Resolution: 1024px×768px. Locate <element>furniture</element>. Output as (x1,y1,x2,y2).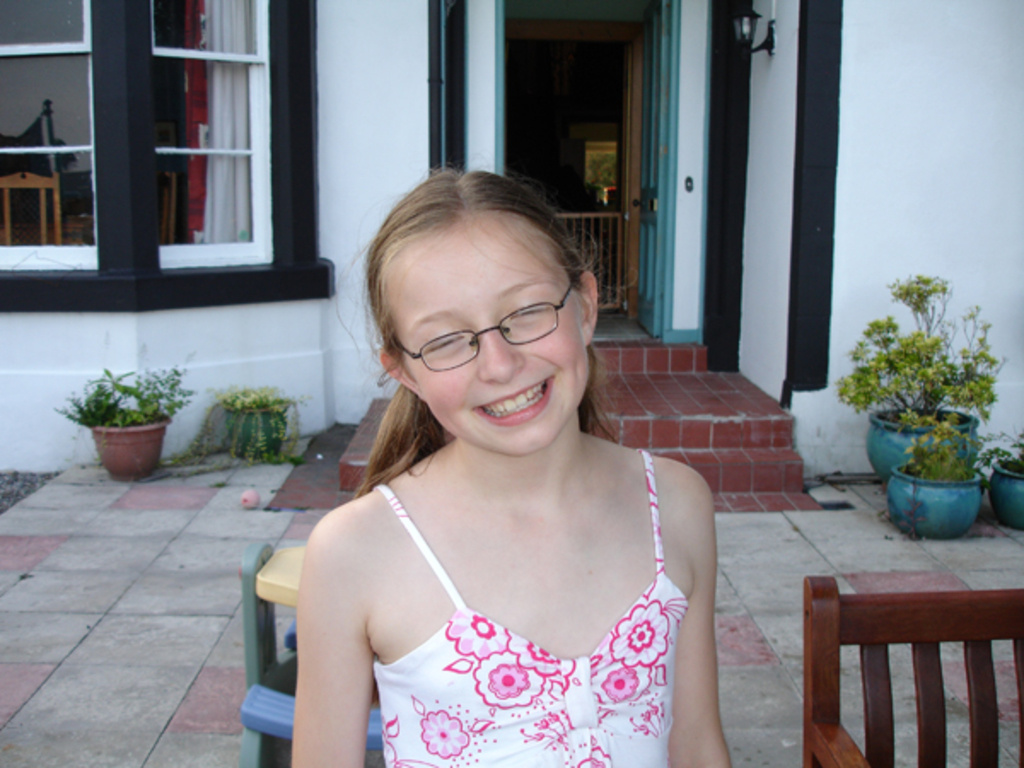
(241,539,375,766).
